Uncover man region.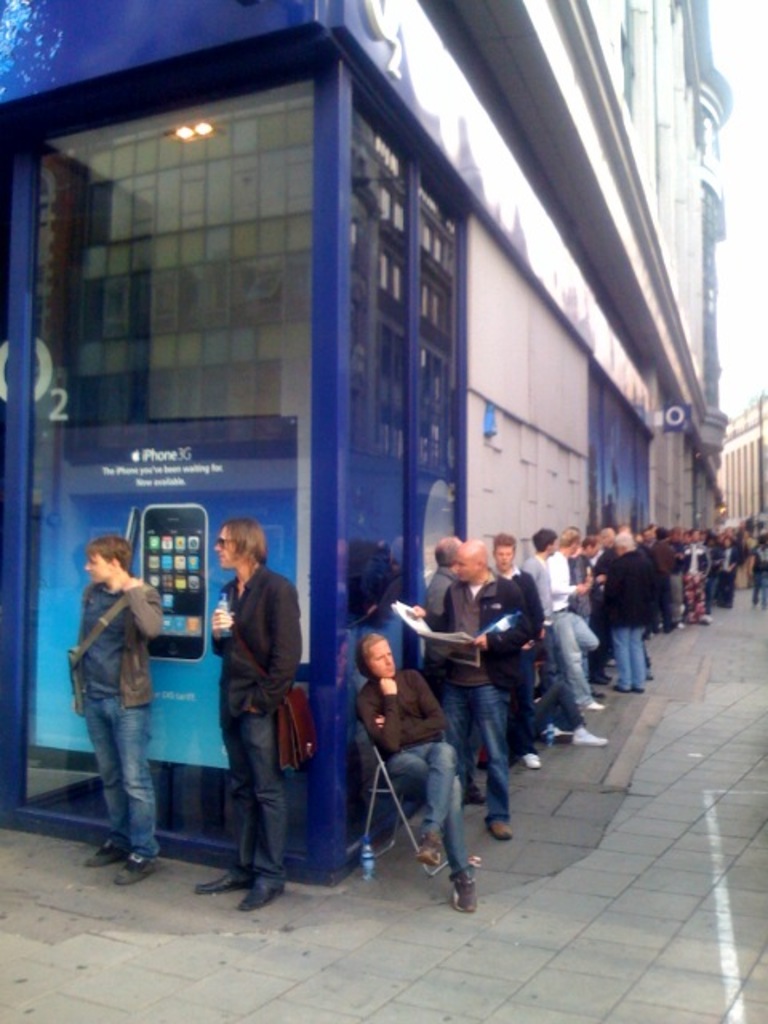
Uncovered: <box>422,536,459,621</box>.
